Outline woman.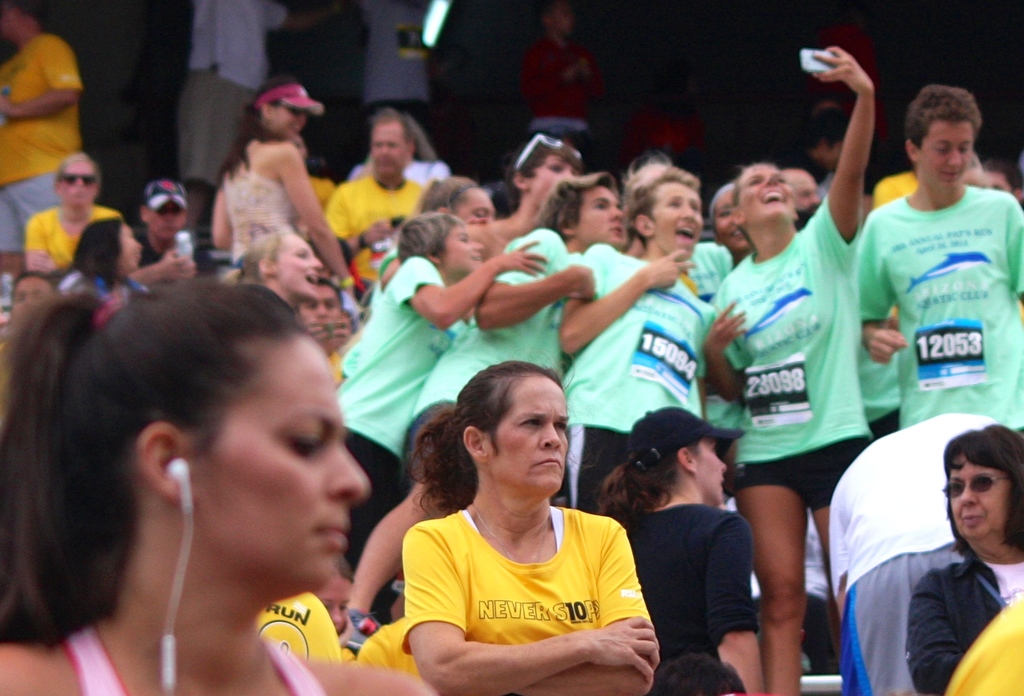
Outline: bbox(595, 403, 765, 695).
